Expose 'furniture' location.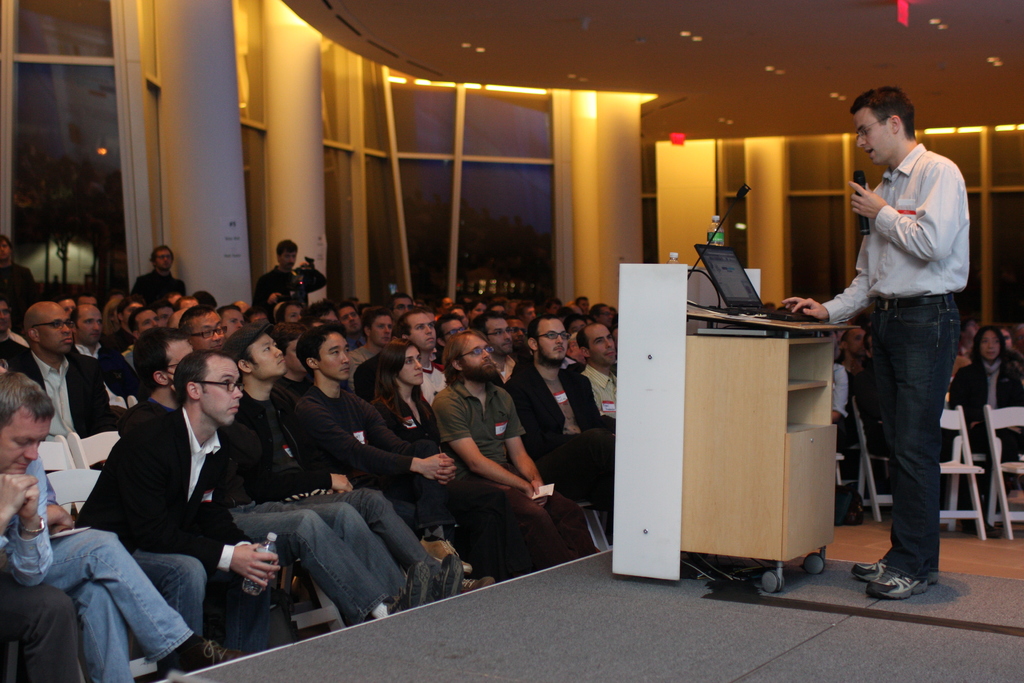
Exposed at BBox(852, 399, 890, 520).
